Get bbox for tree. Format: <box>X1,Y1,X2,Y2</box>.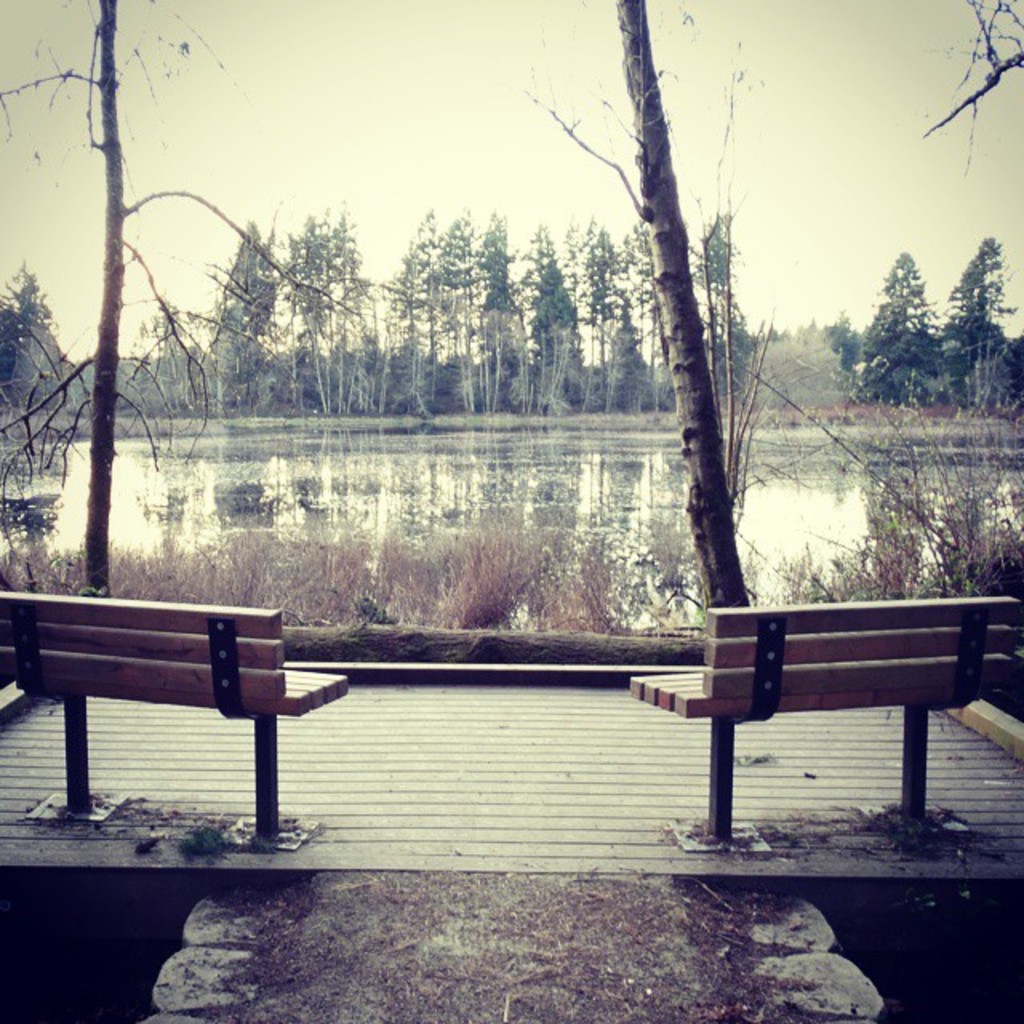
<box>0,0,363,794</box>.
